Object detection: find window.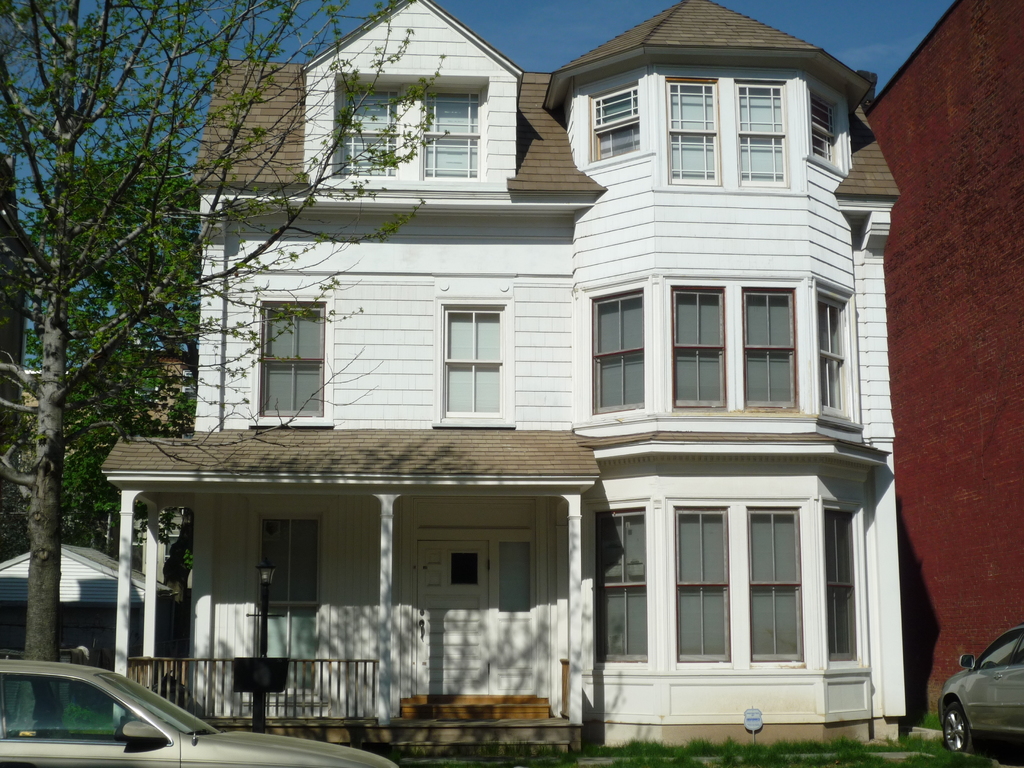
locate(254, 522, 316, 604).
